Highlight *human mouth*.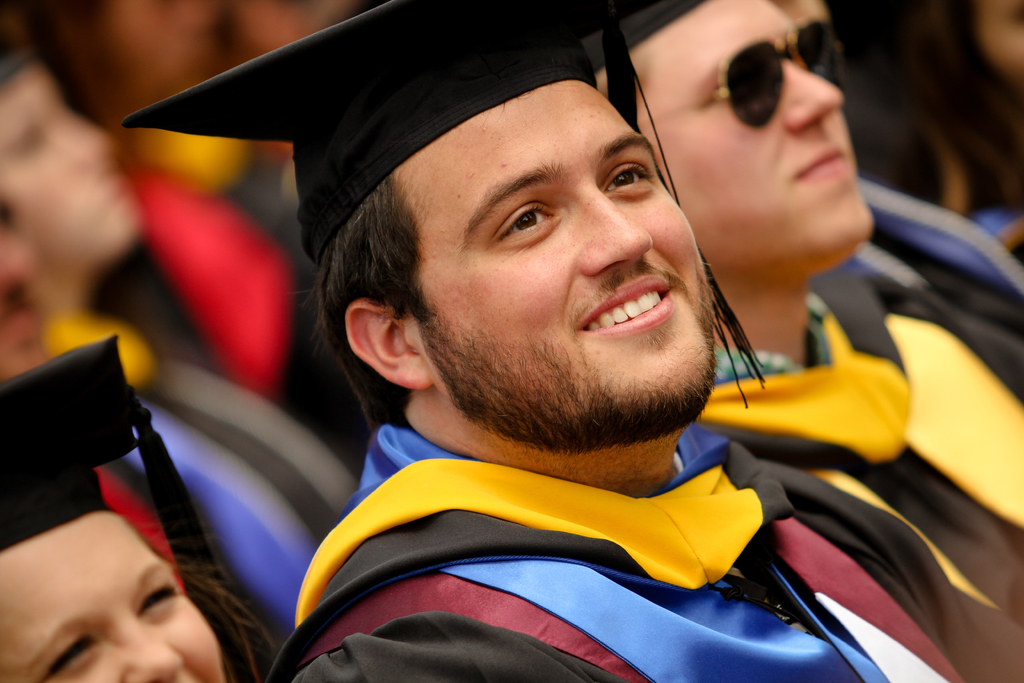
Highlighted region: 794,144,856,193.
